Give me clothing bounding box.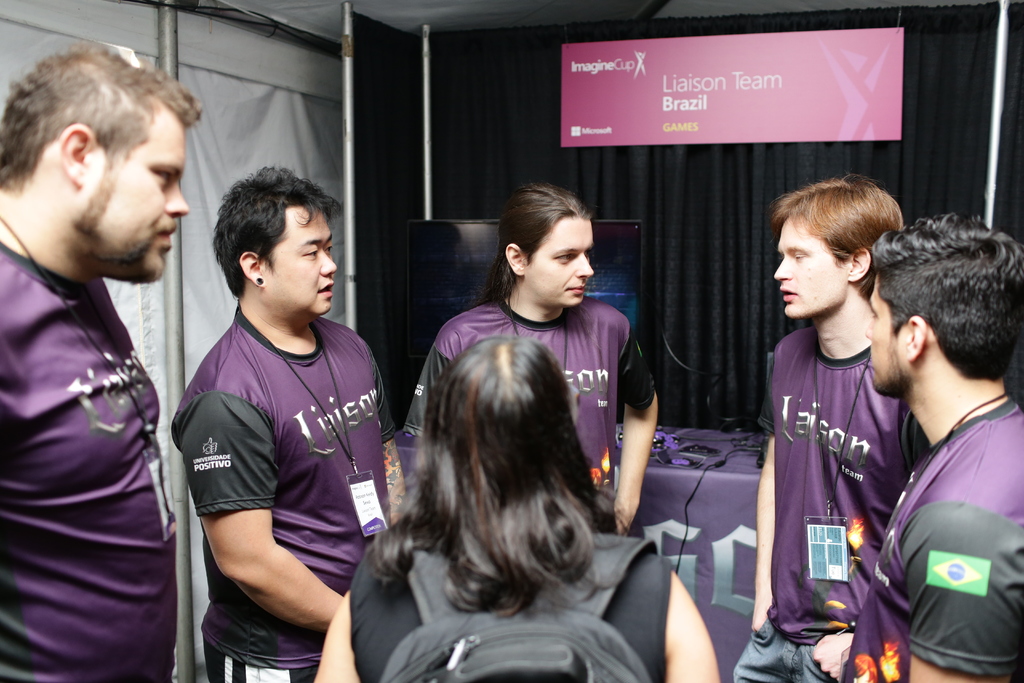
[left=401, top=299, right=656, bottom=477].
